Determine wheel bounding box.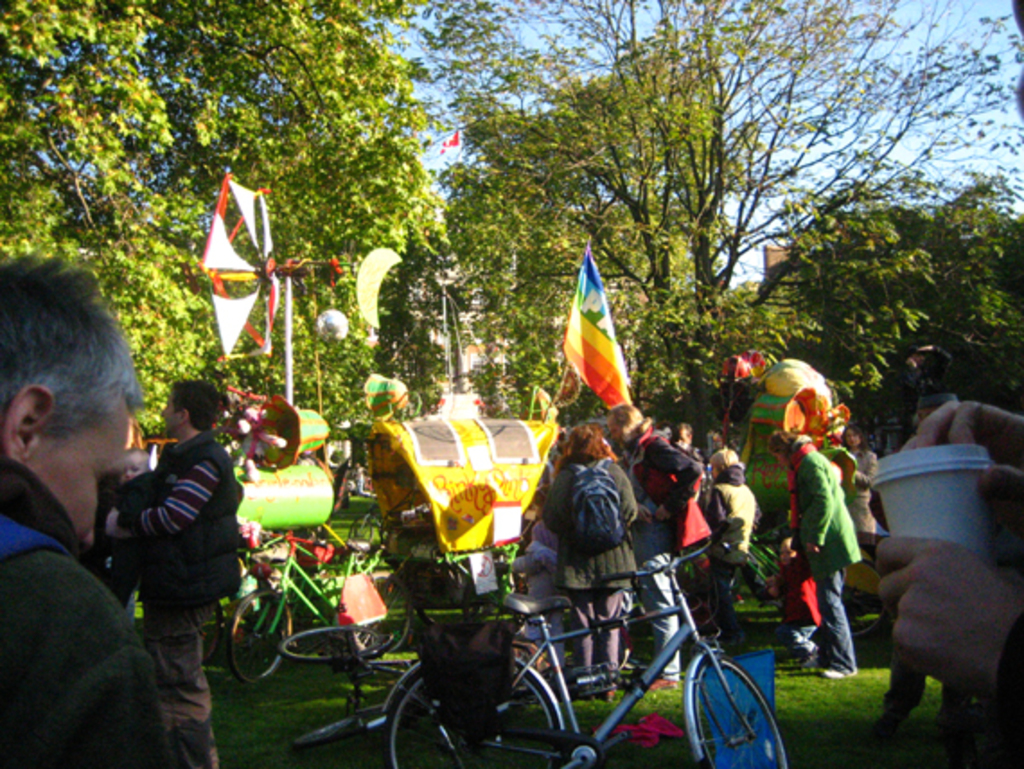
Determined: detection(232, 586, 284, 677).
